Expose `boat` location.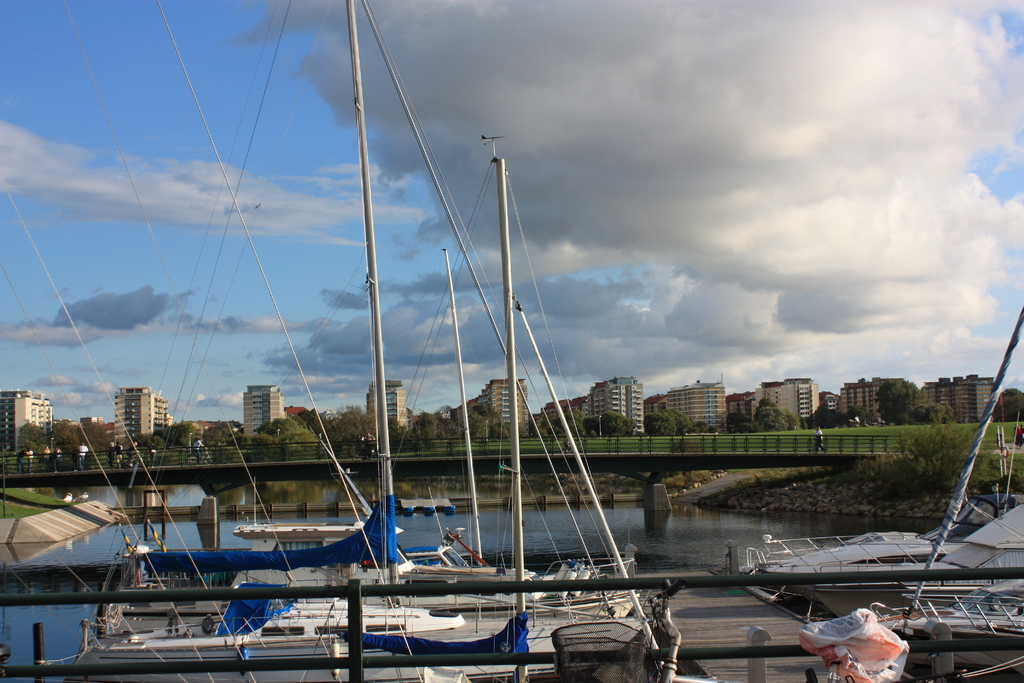
Exposed at BBox(47, 0, 659, 682).
